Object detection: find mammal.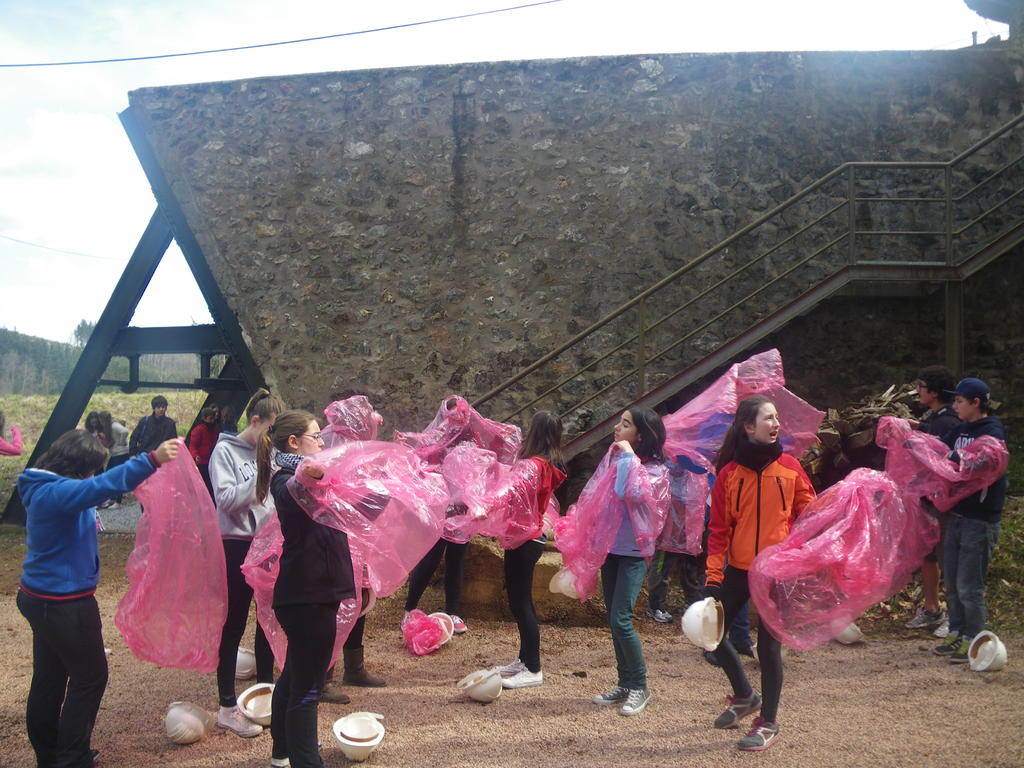
[left=0, top=406, right=22, bottom=455].
